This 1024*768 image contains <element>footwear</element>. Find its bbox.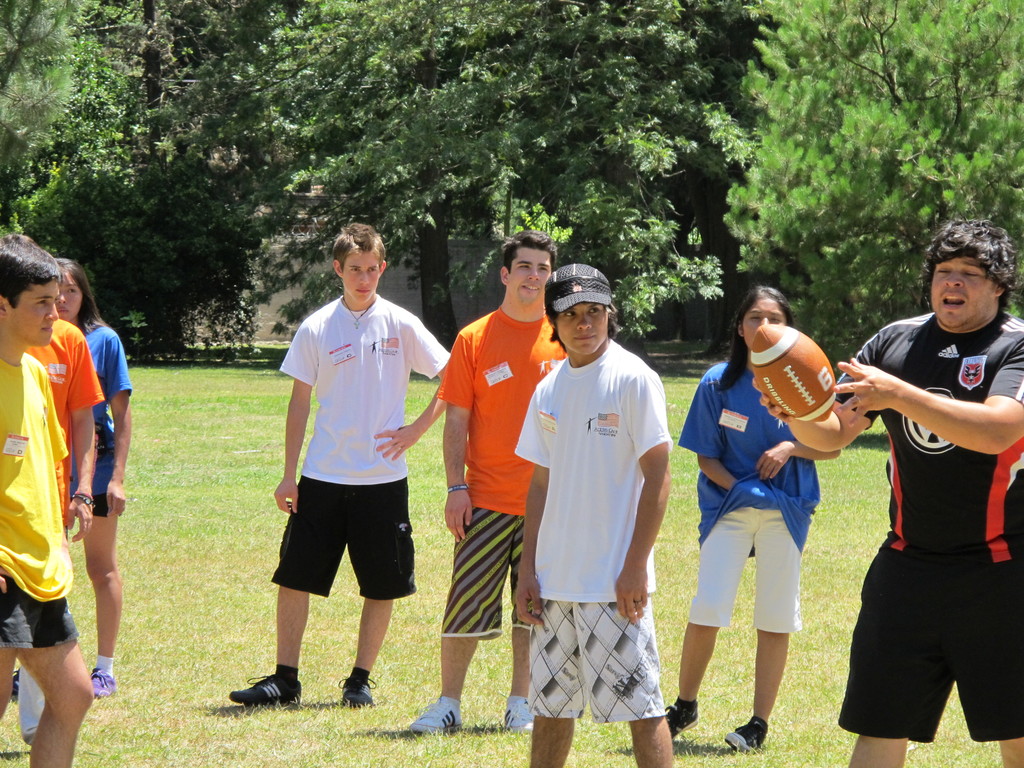
BBox(509, 703, 540, 739).
